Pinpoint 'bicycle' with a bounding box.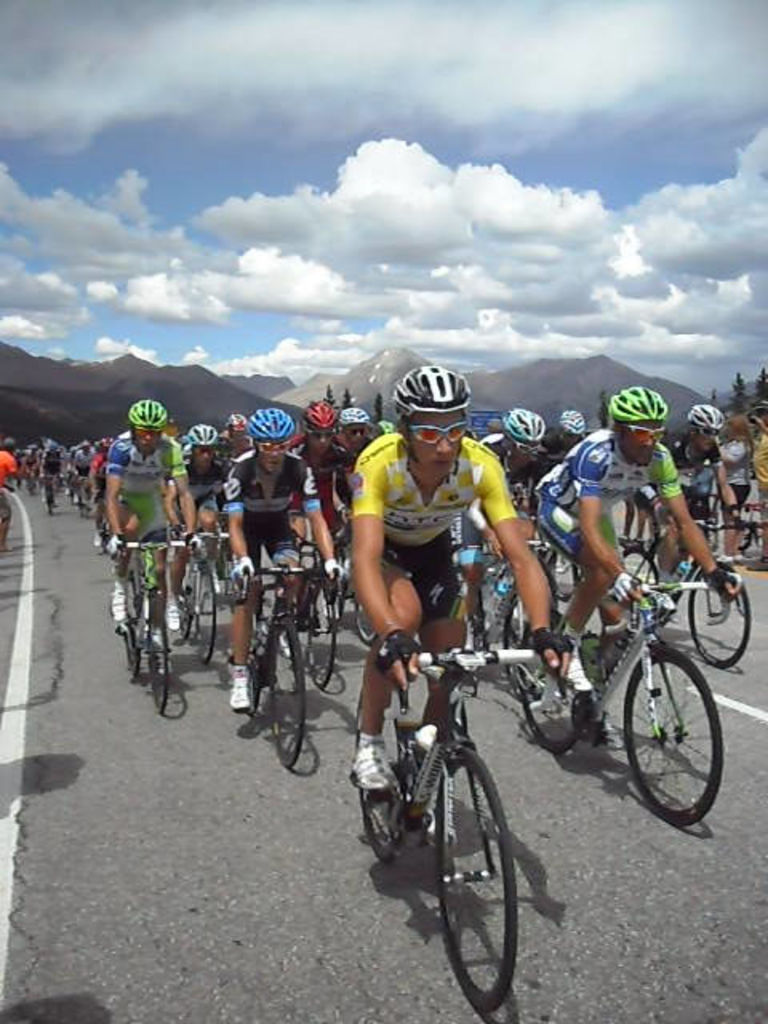
left=82, top=475, right=88, bottom=514.
